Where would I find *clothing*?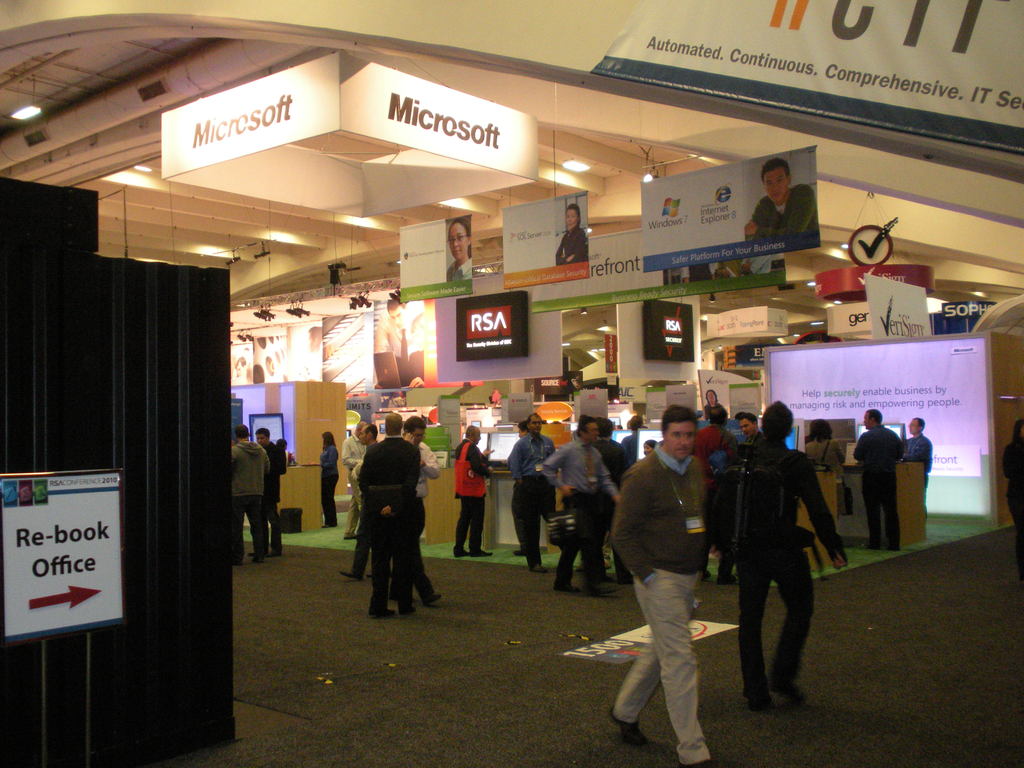
At bbox=(1005, 437, 1023, 580).
